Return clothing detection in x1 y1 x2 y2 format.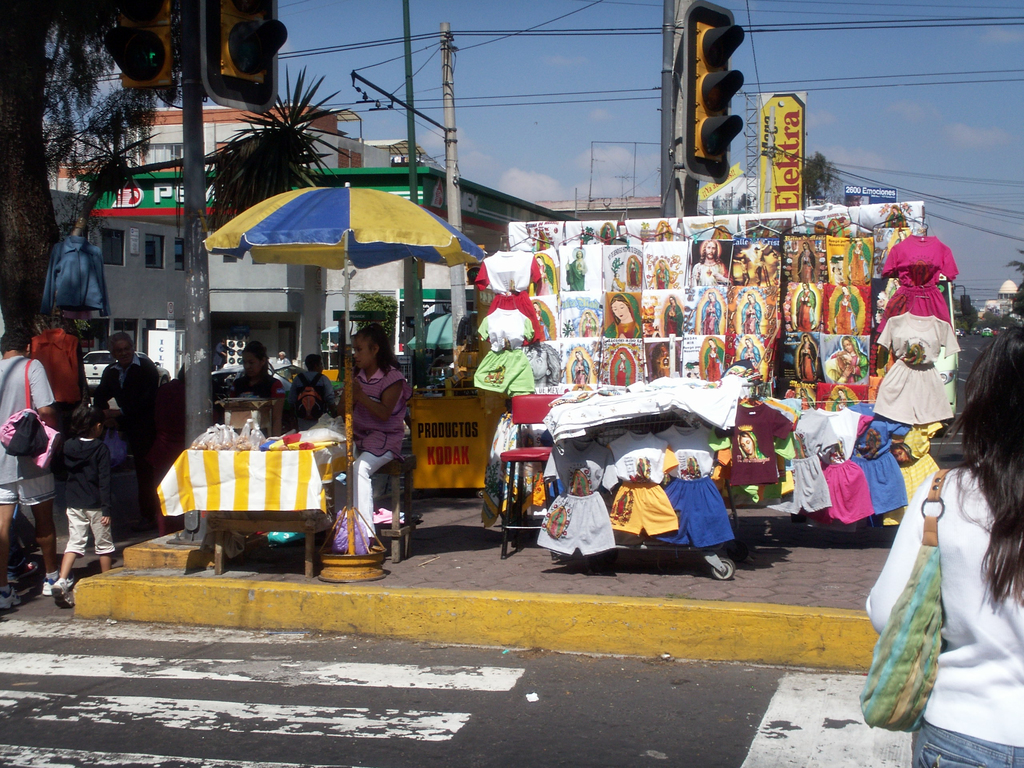
865 456 1023 767.
